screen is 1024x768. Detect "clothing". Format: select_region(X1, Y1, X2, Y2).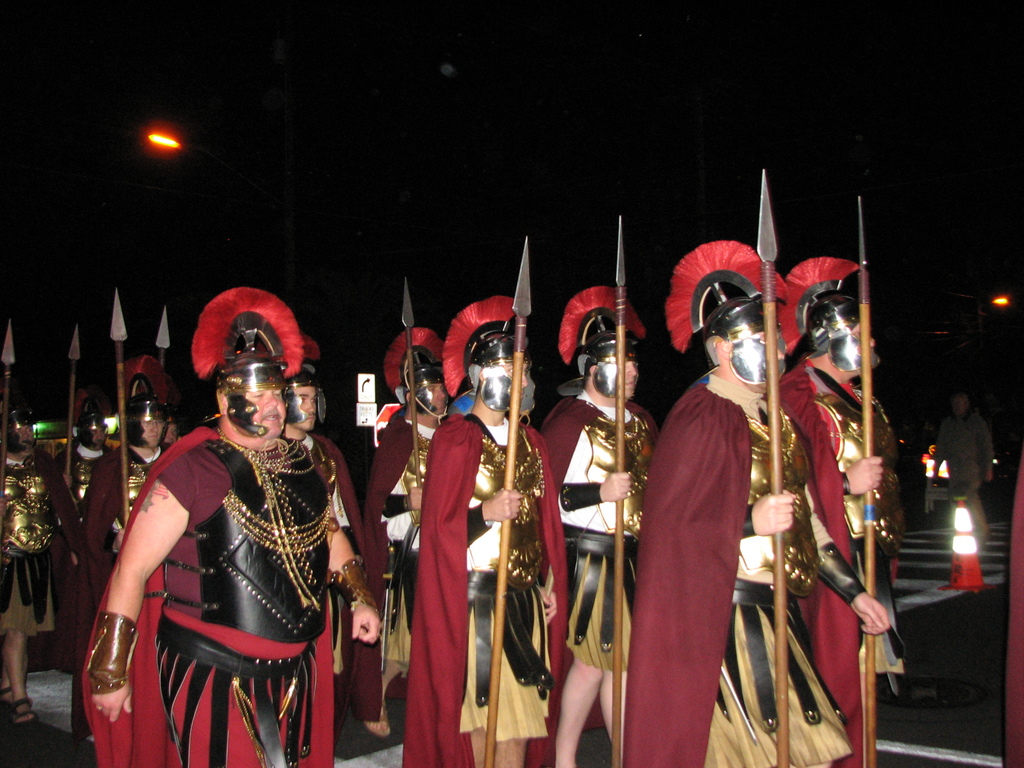
select_region(548, 399, 662, 767).
